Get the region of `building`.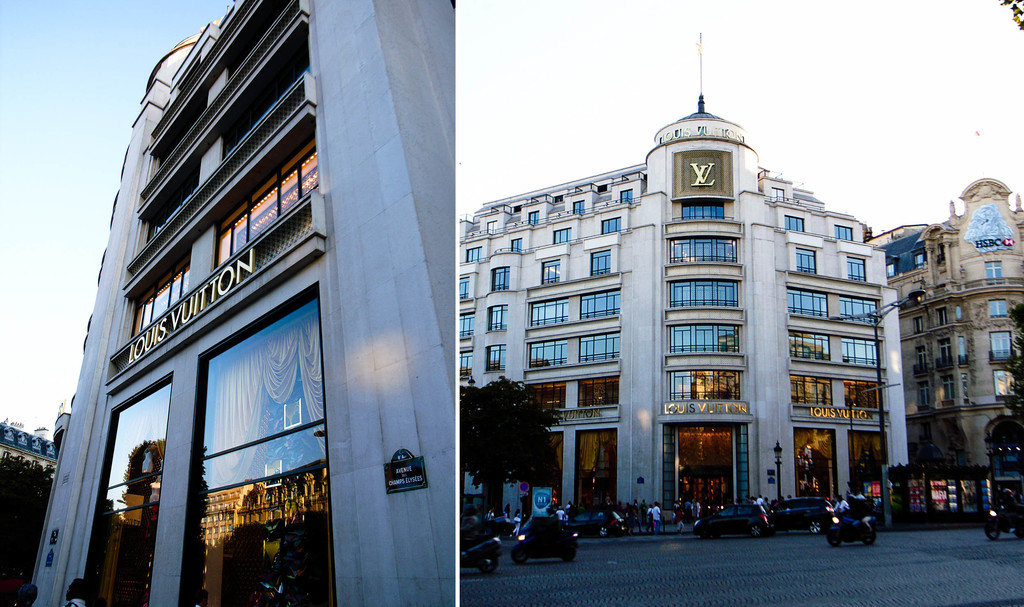
{"x1": 870, "y1": 180, "x2": 1023, "y2": 473}.
